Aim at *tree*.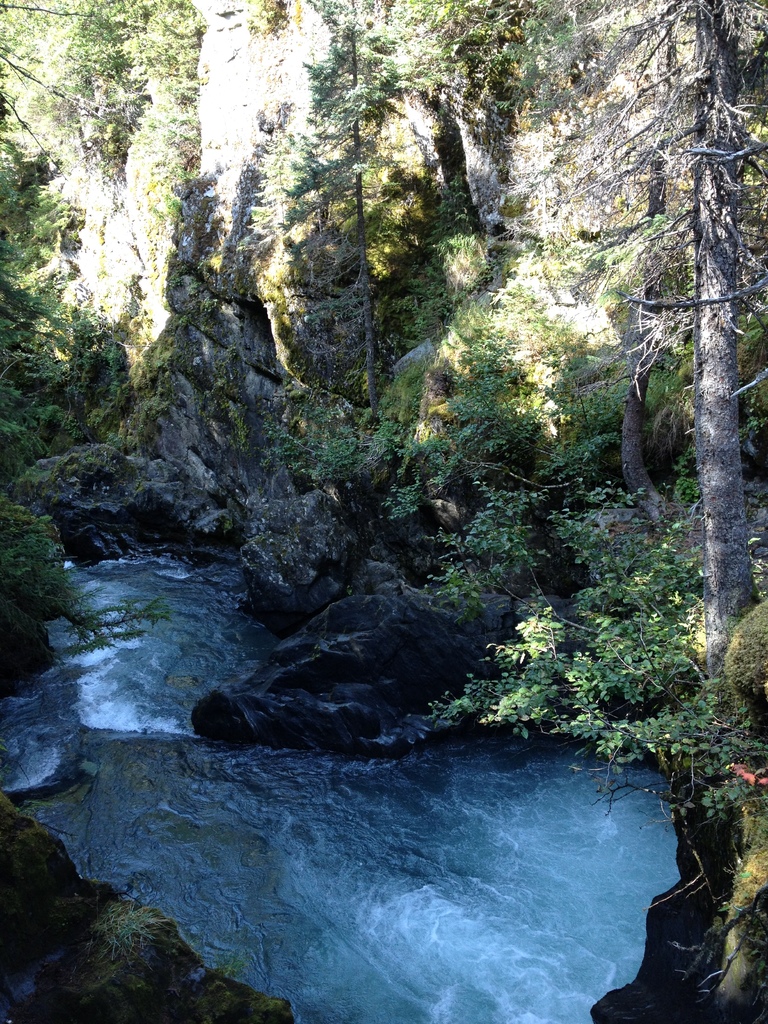
Aimed at left=279, top=0, right=400, bottom=420.
